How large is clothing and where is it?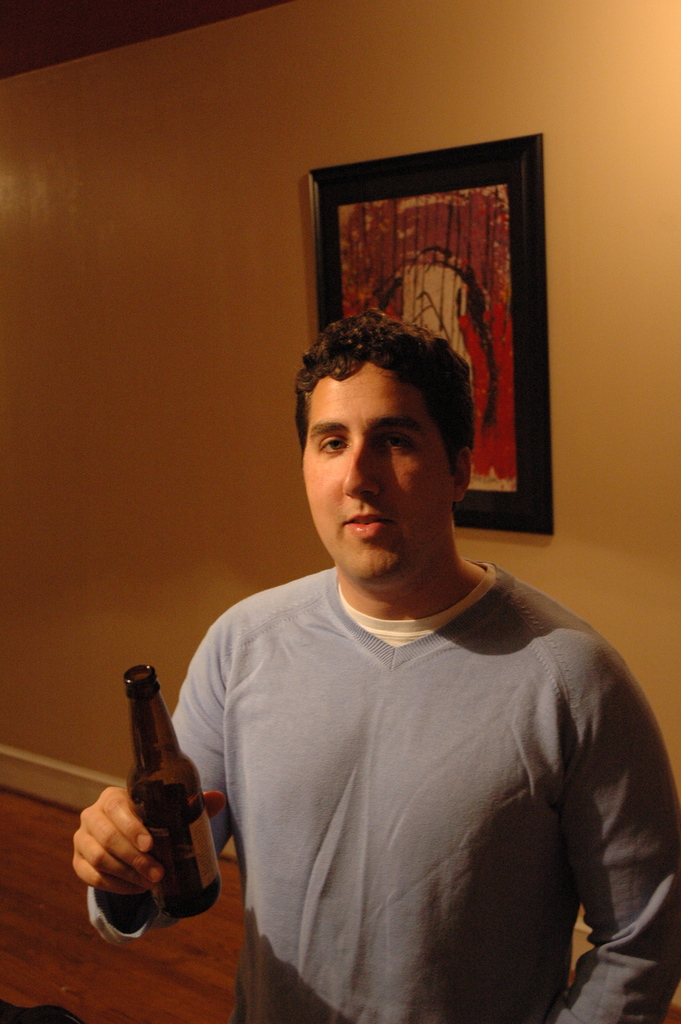
Bounding box: locate(147, 536, 587, 1005).
